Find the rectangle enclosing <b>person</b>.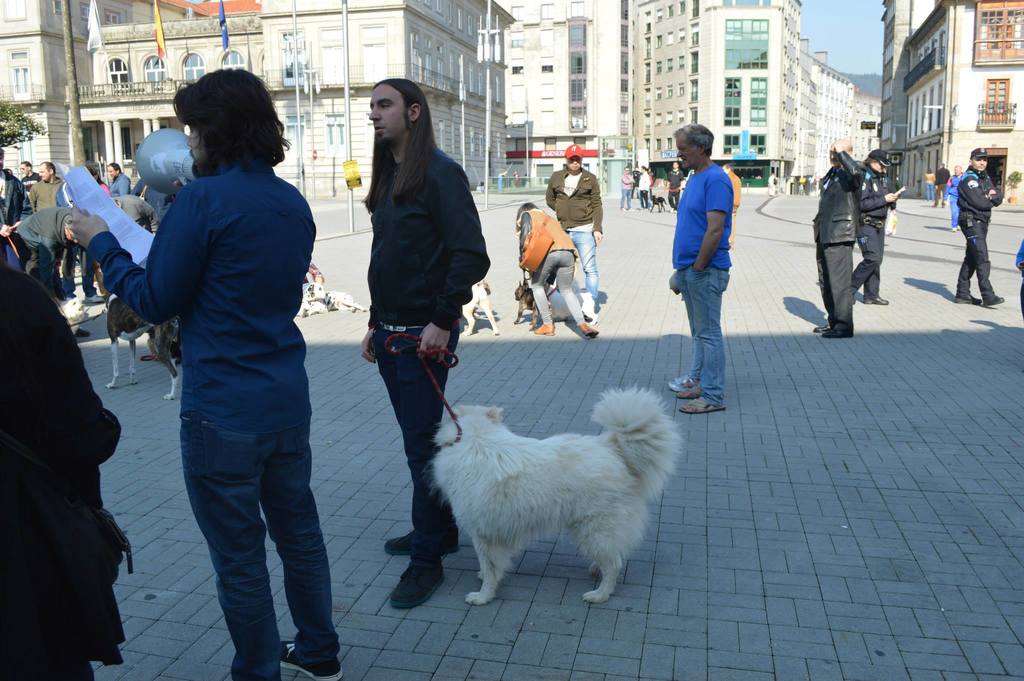
Rect(637, 168, 653, 207).
